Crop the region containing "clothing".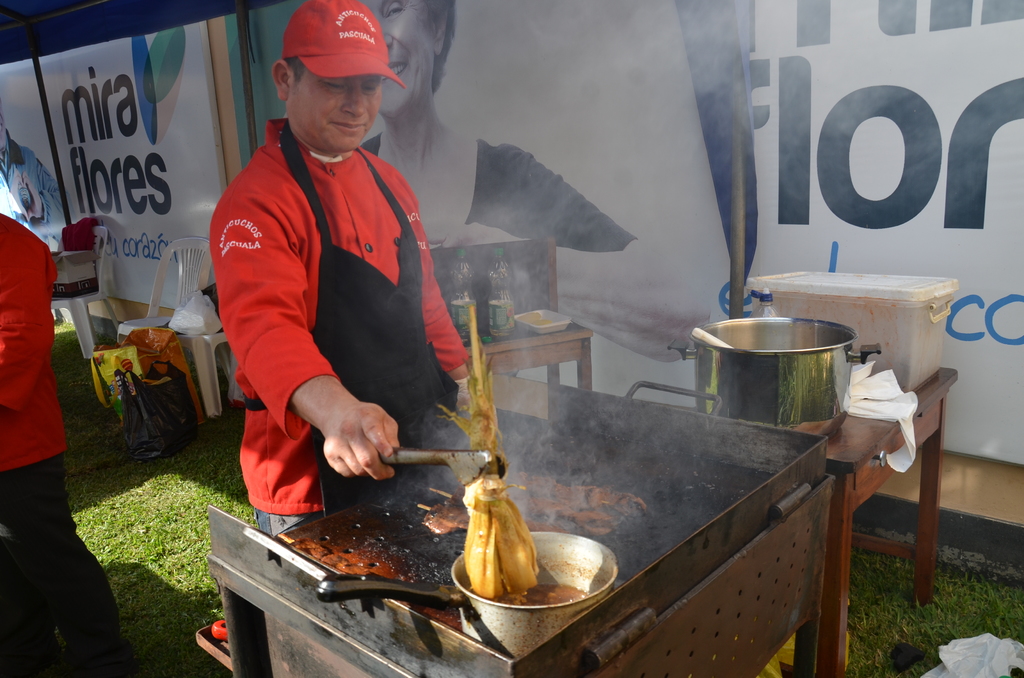
Crop region: locate(186, 111, 491, 542).
